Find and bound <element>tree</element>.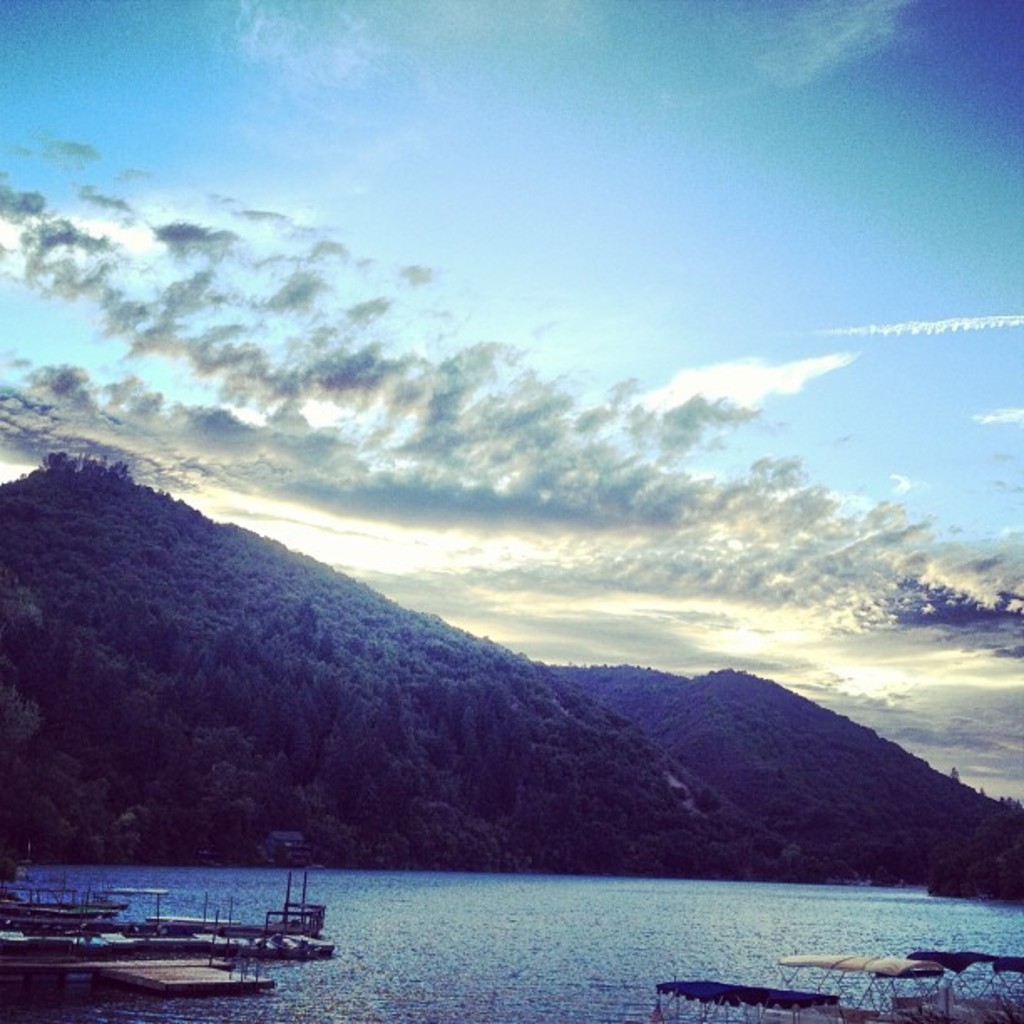
Bound: (left=458, top=678, right=540, bottom=823).
